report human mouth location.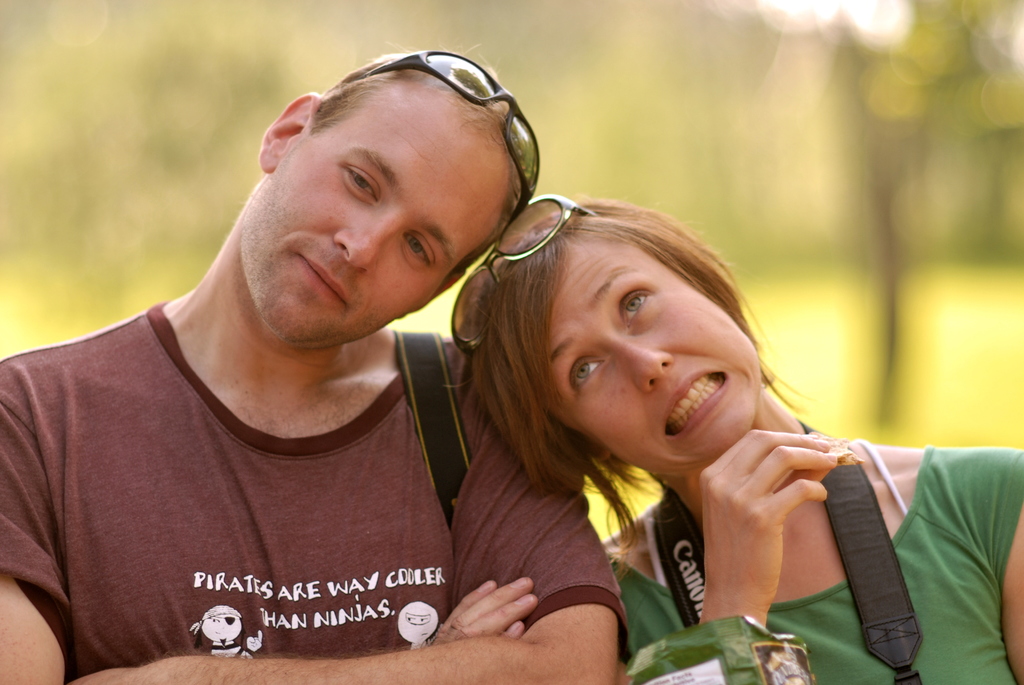
Report: [left=289, top=248, right=349, bottom=310].
